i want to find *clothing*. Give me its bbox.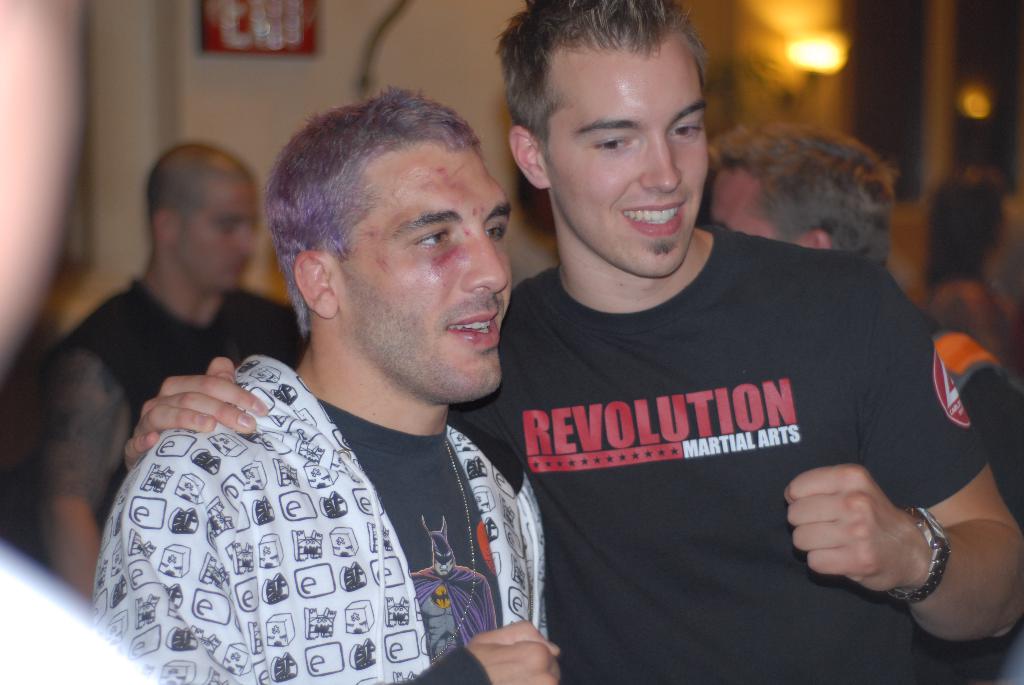
box(92, 358, 566, 684).
